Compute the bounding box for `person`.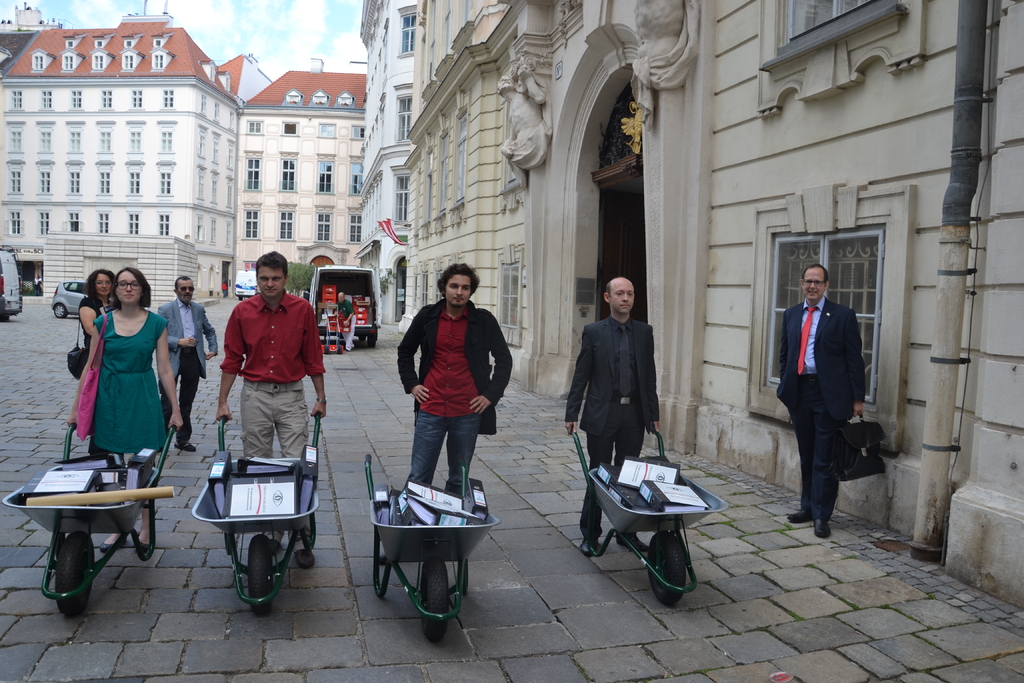
(772, 255, 865, 539).
